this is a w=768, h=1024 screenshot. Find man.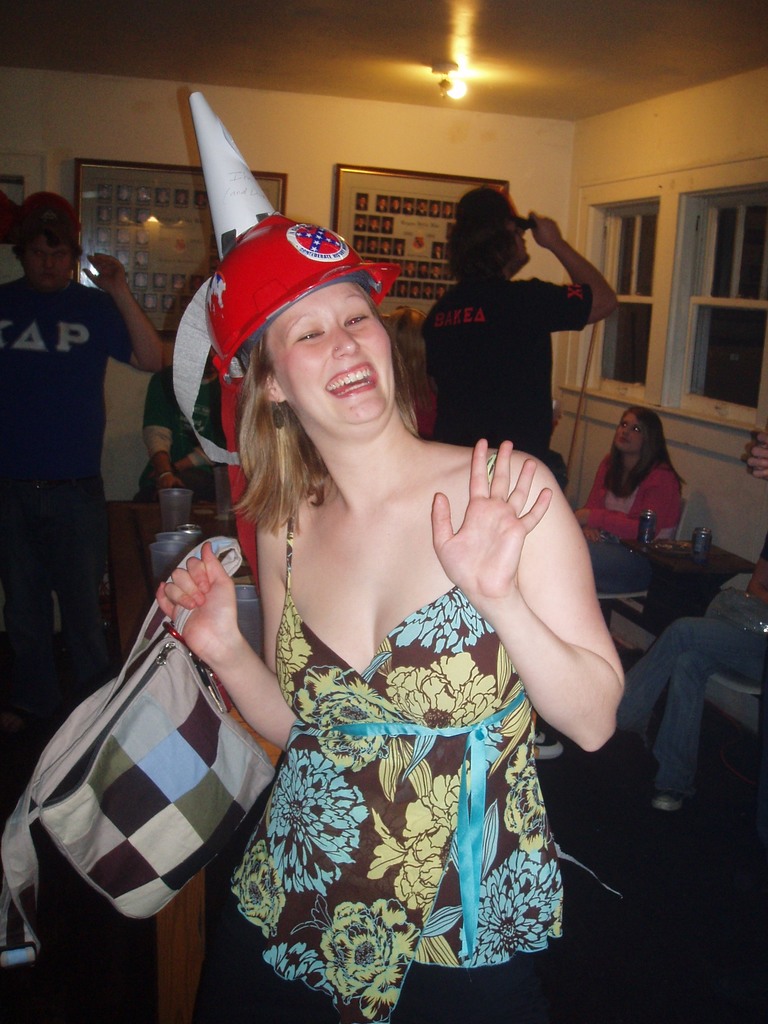
Bounding box: l=422, t=189, r=618, b=765.
